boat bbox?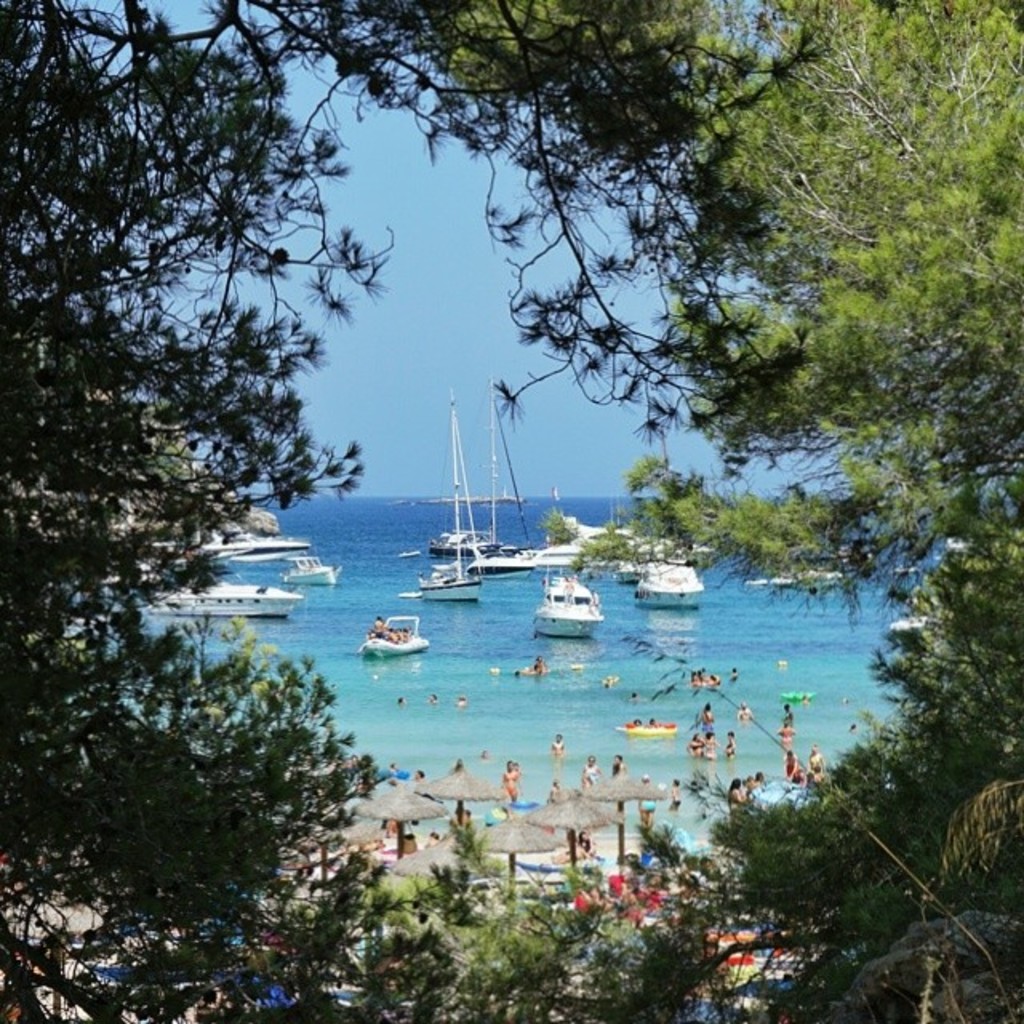
select_region(422, 394, 486, 602)
